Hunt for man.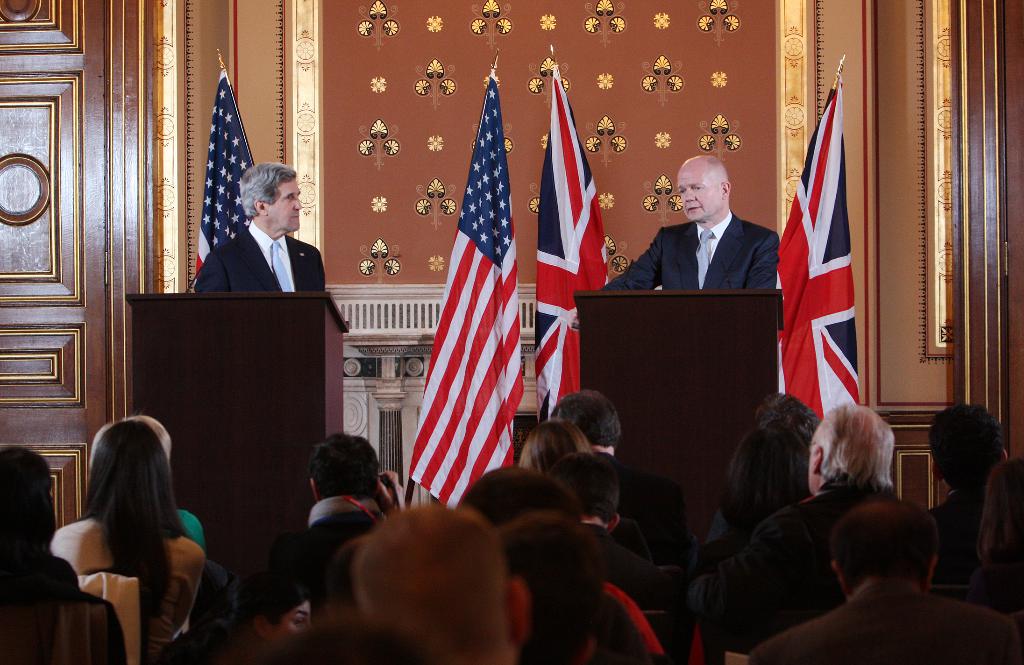
Hunted down at {"left": 308, "top": 431, "right": 381, "bottom": 516}.
